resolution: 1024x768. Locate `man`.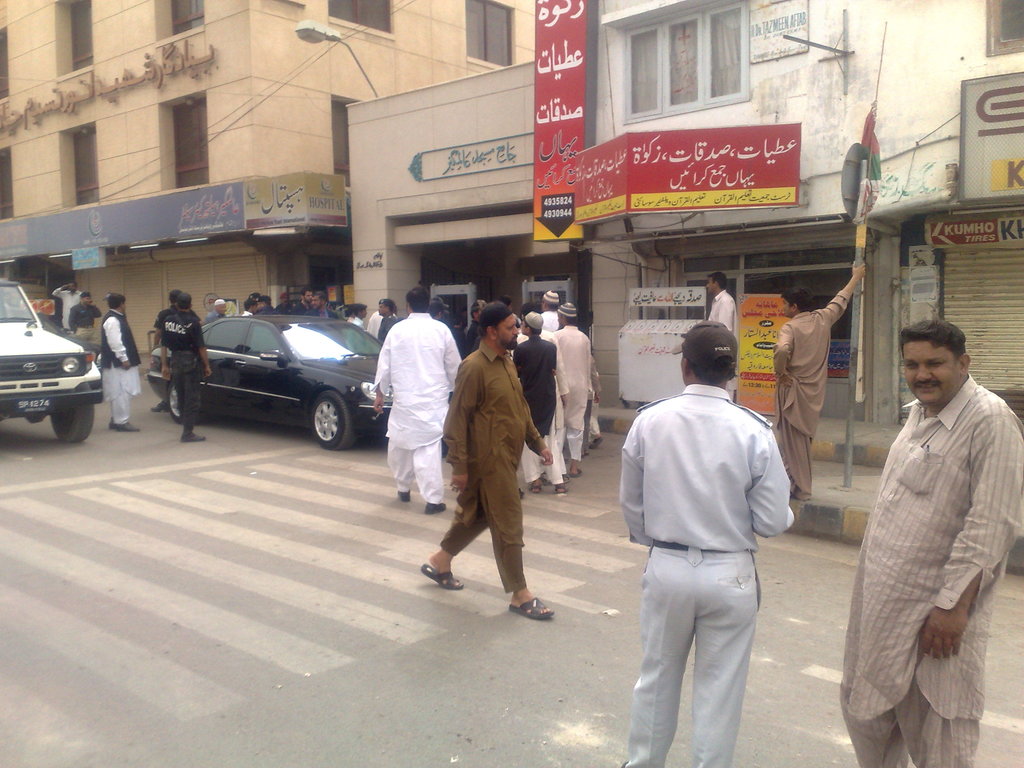
Rect(96, 291, 141, 433).
